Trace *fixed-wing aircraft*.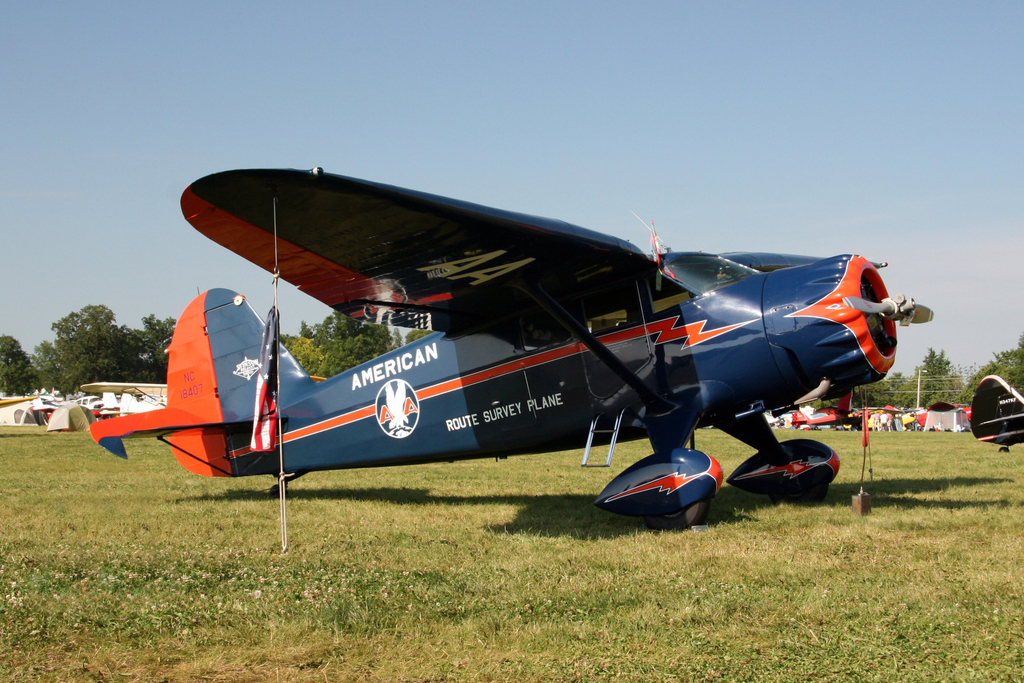
Traced to (973, 371, 1023, 462).
